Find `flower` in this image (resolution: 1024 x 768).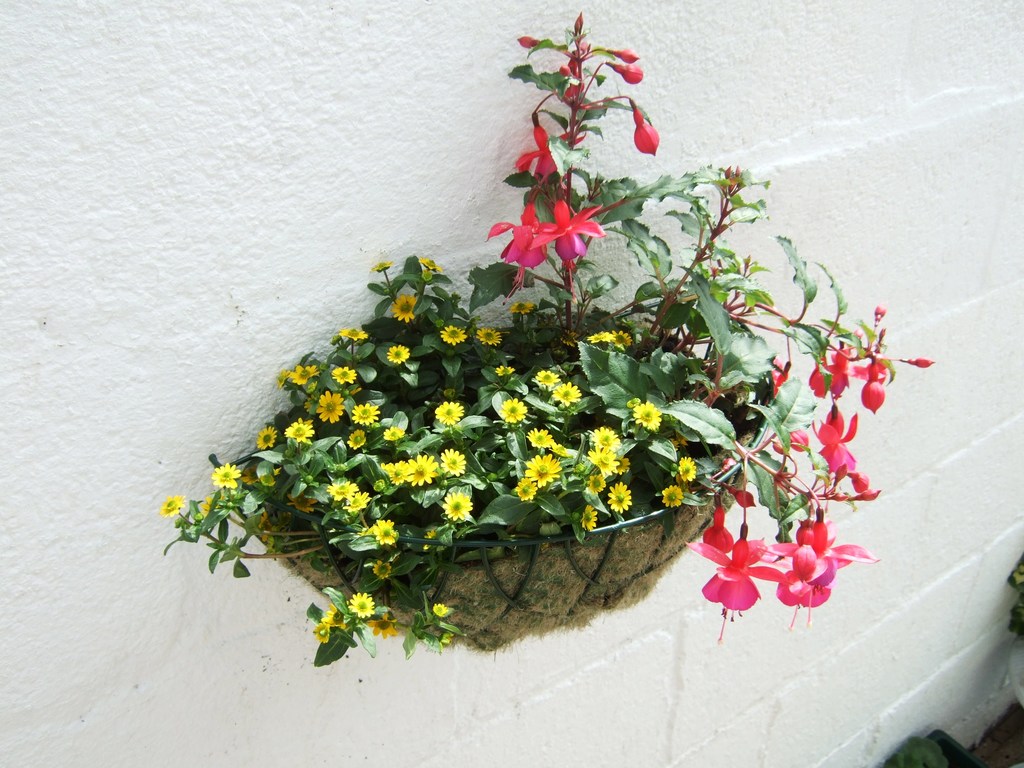
[439,324,469,348].
